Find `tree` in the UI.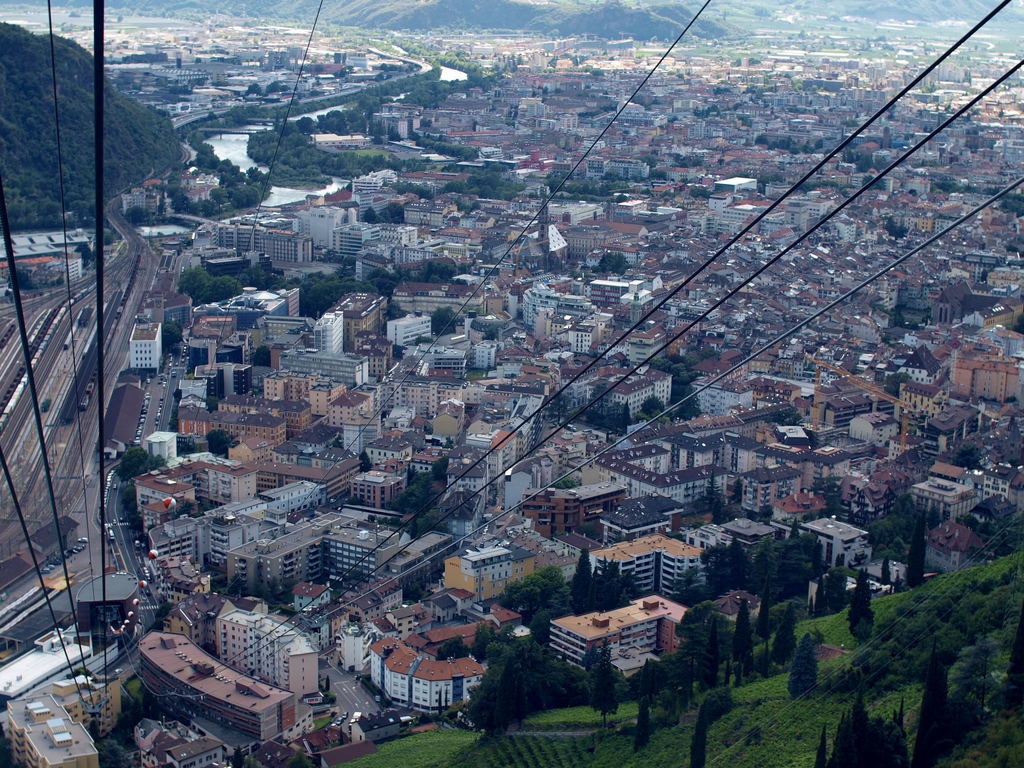
UI element at left=532, top=561, right=564, bottom=611.
